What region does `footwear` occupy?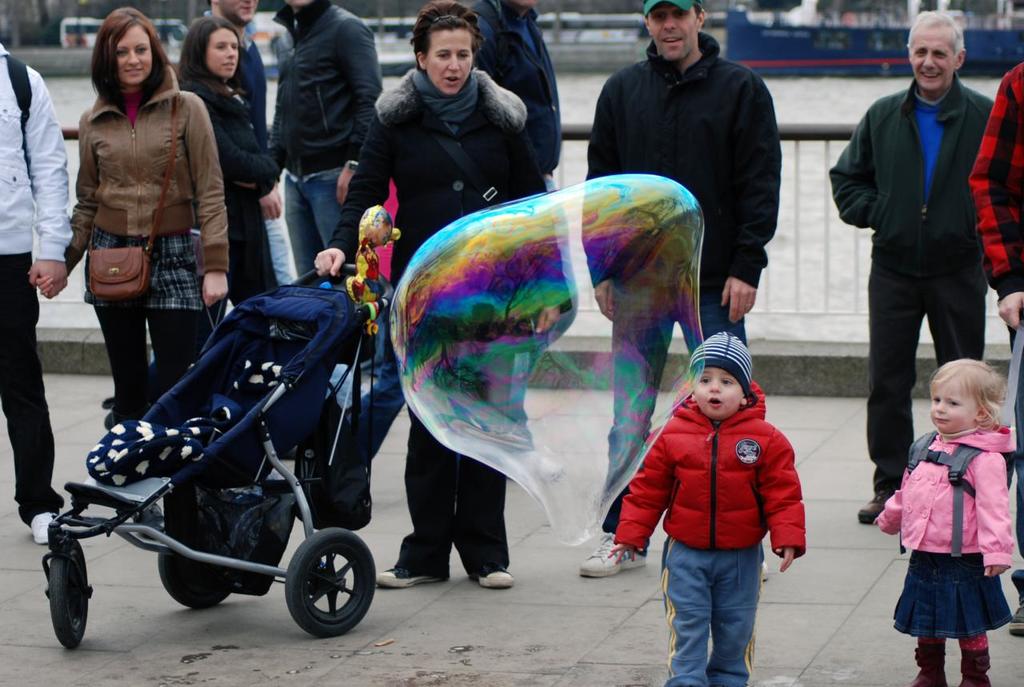
region(762, 558, 772, 582).
